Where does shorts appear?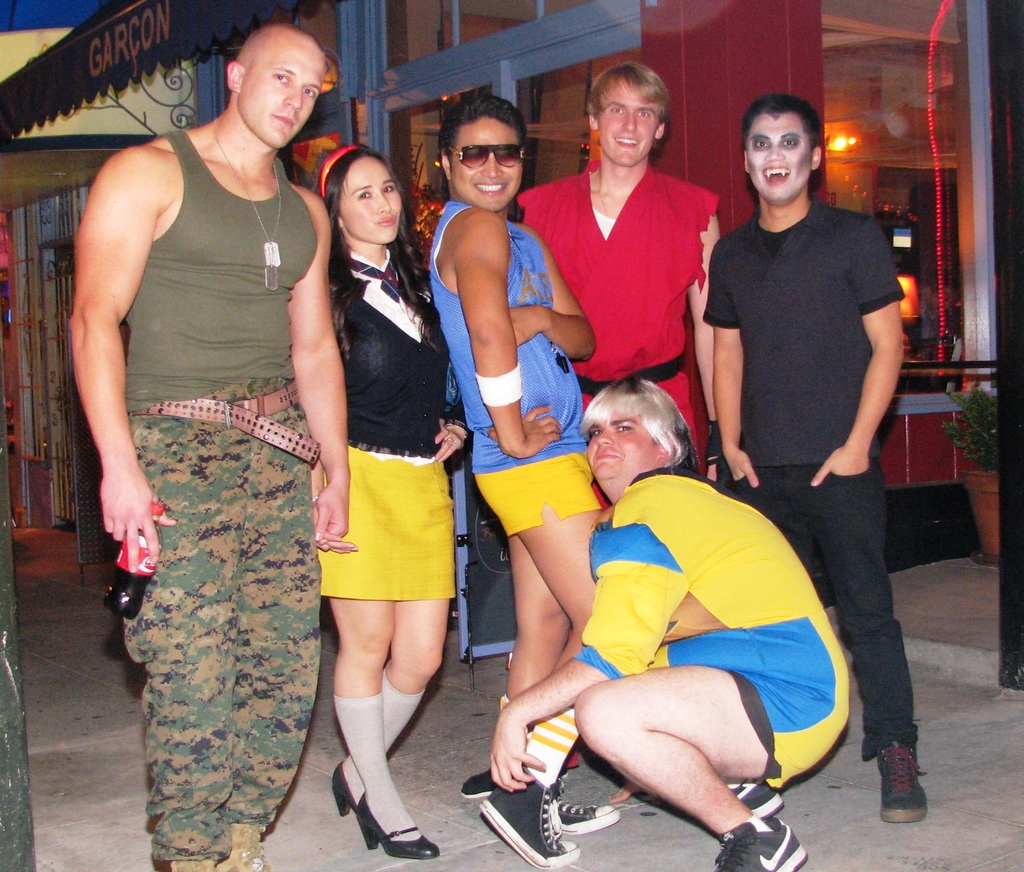
Appears at l=646, t=654, r=848, b=789.
